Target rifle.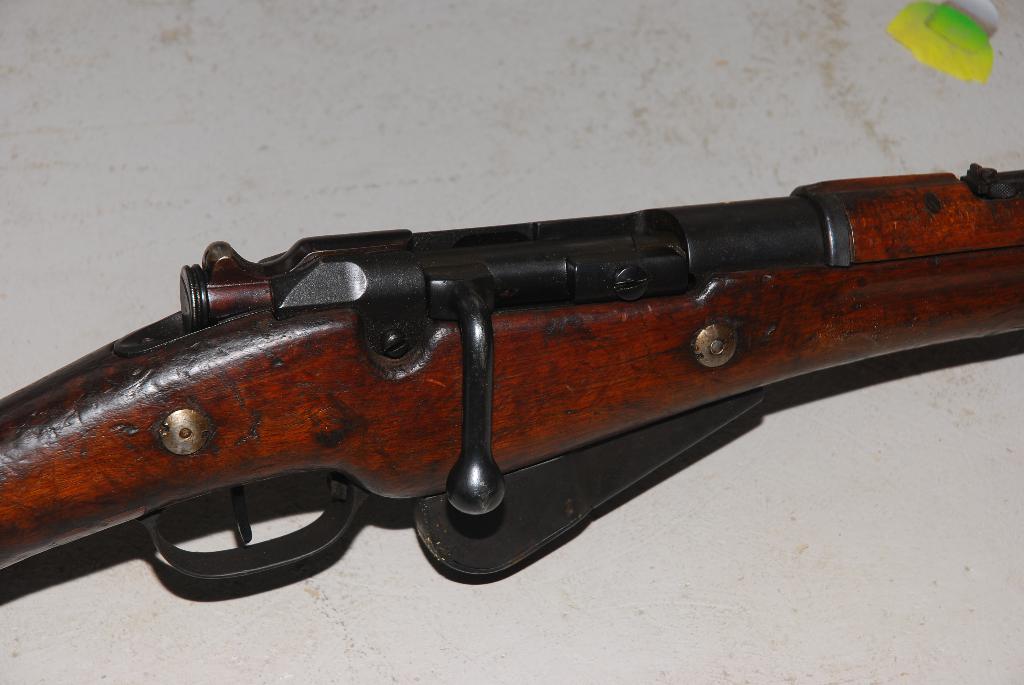
Target region: [0, 161, 1023, 608].
